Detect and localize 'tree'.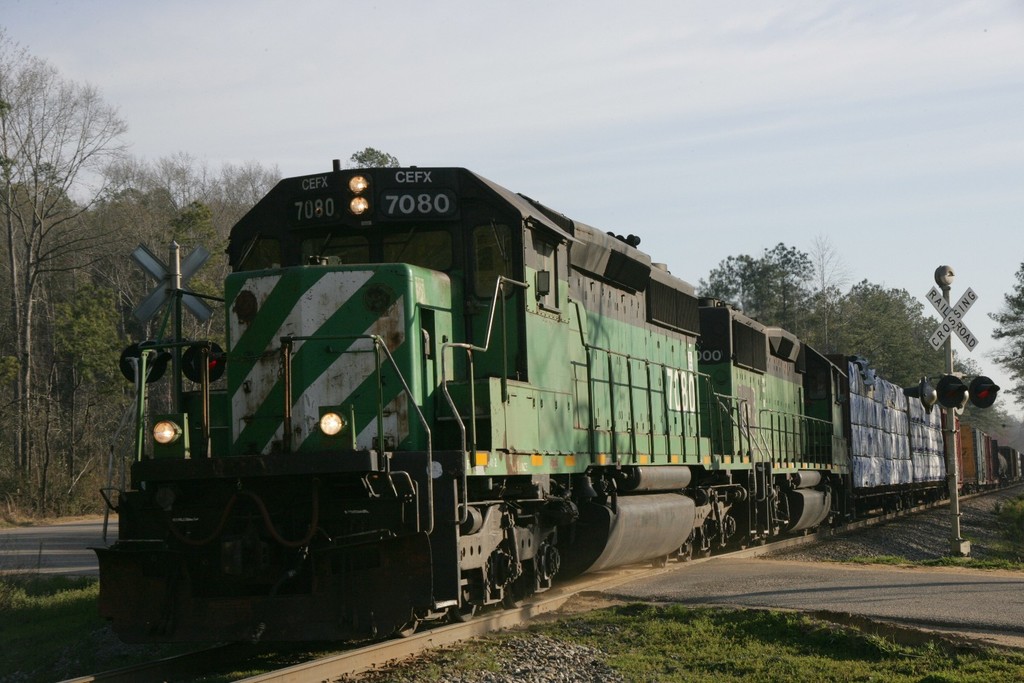
Localized at (left=695, top=247, right=848, bottom=346).
